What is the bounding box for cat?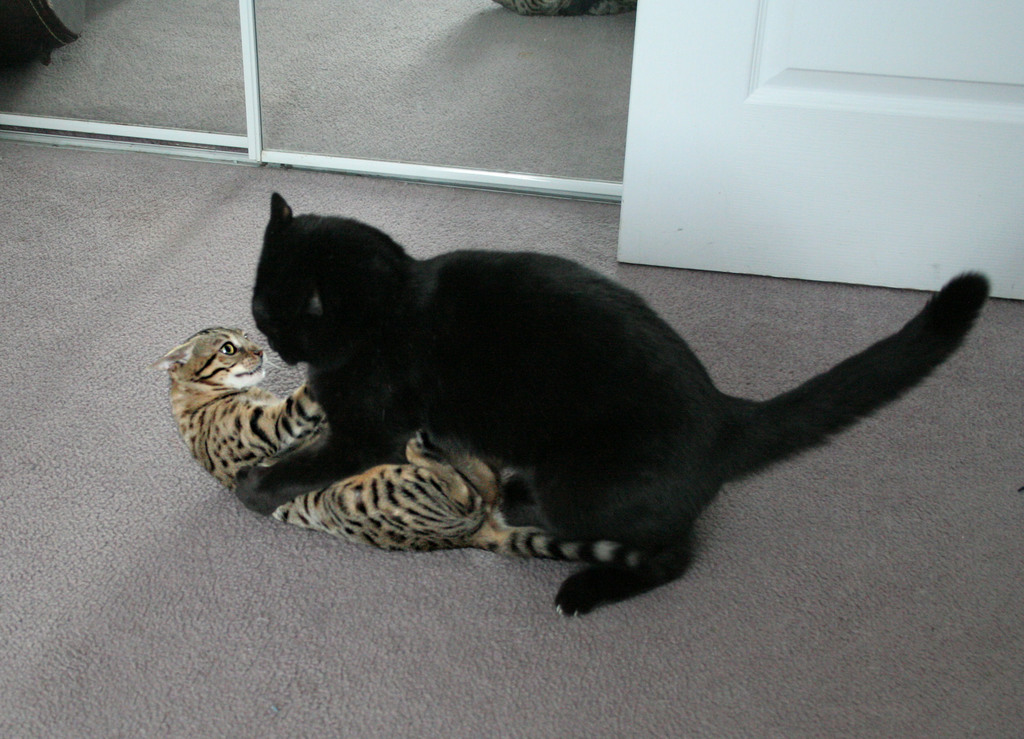
l=236, t=190, r=991, b=616.
